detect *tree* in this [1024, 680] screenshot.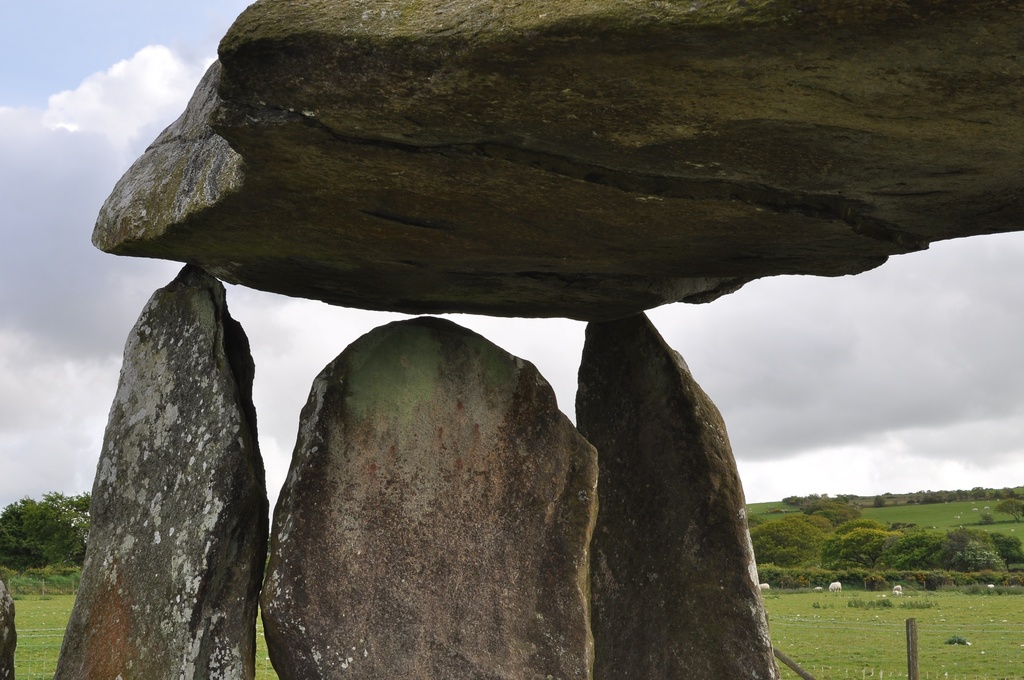
Detection: Rect(0, 492, 90, 576).
